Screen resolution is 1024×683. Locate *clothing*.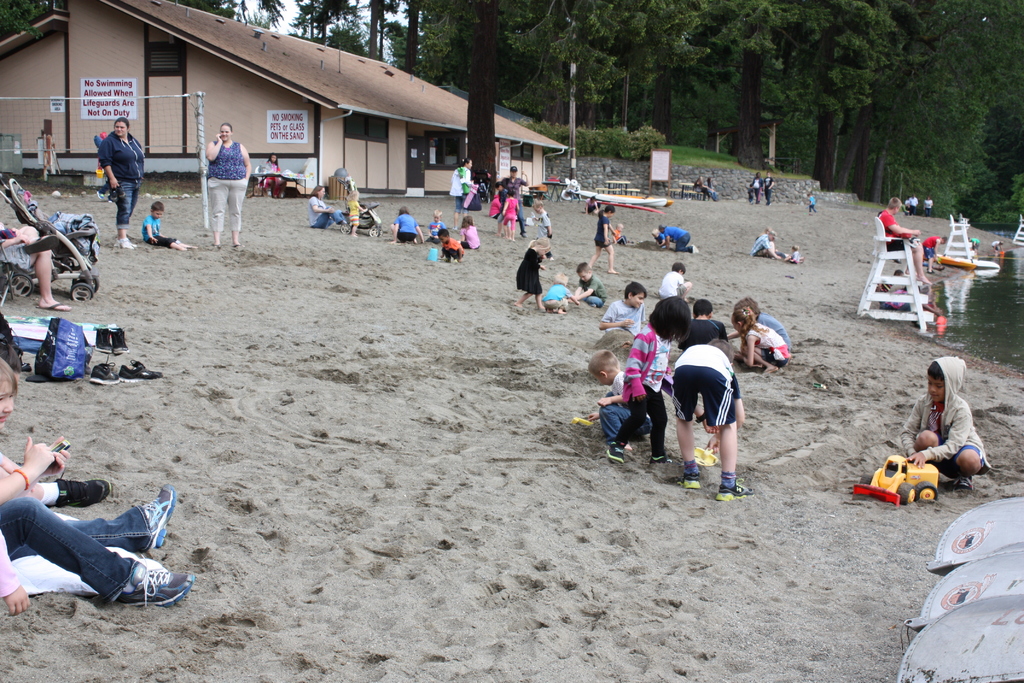
bbox=(149, 235, 178, 248).
